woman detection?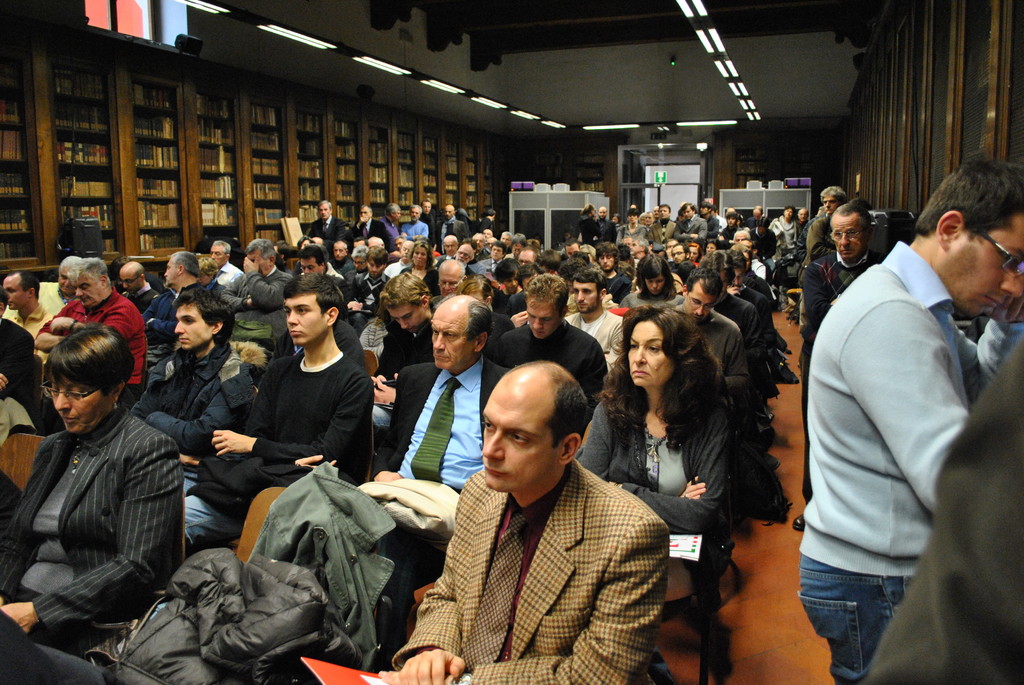
BBox(614, 207, 647, 244)
